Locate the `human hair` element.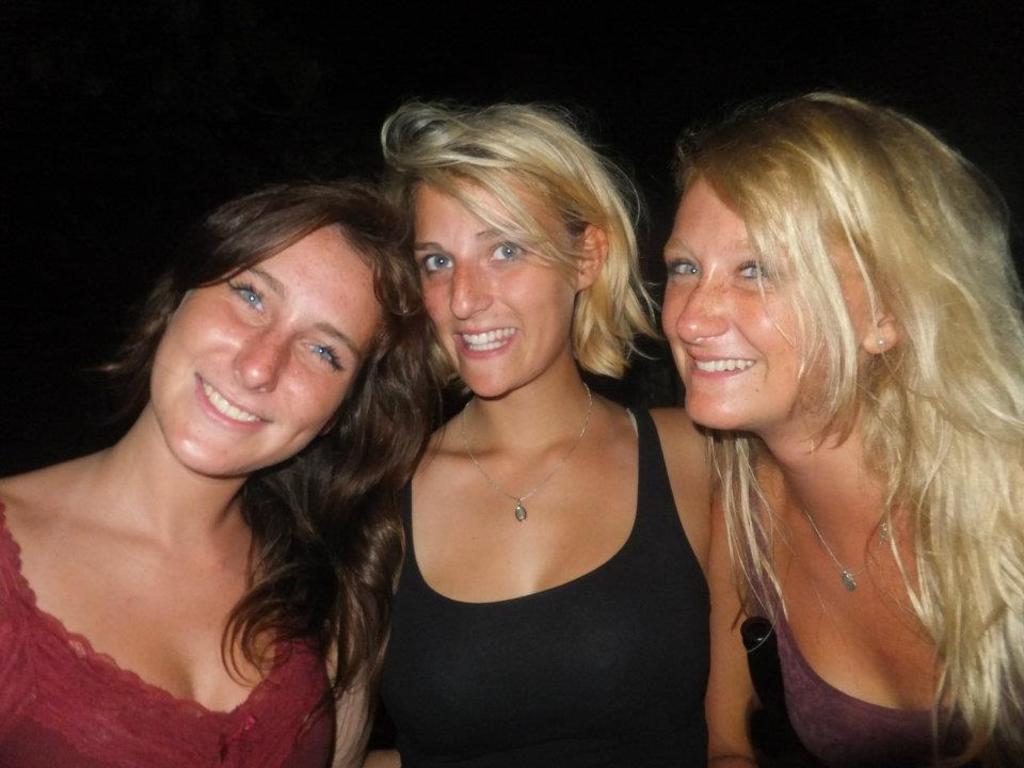
Element bbox: {"x1": 641, "y1": 62, "x2": 1007, "y2": 717}.
